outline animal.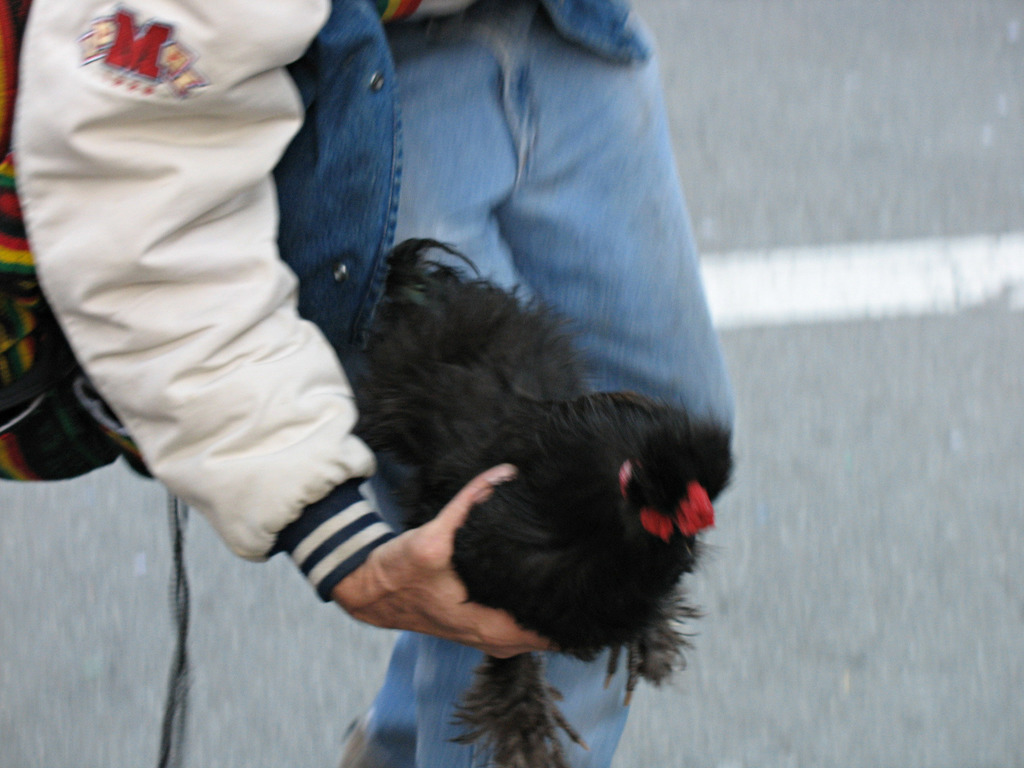
Outline: 340 232 737 767.
